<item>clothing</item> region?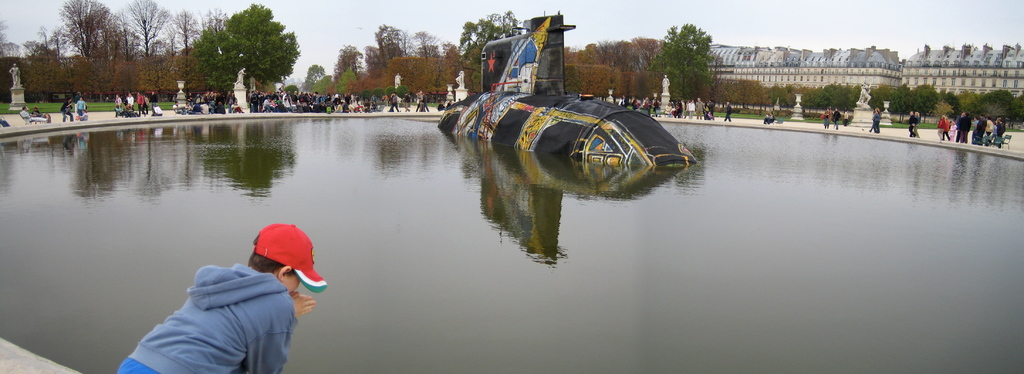
(x1=172, y1=102, x2=188, y2=114)
